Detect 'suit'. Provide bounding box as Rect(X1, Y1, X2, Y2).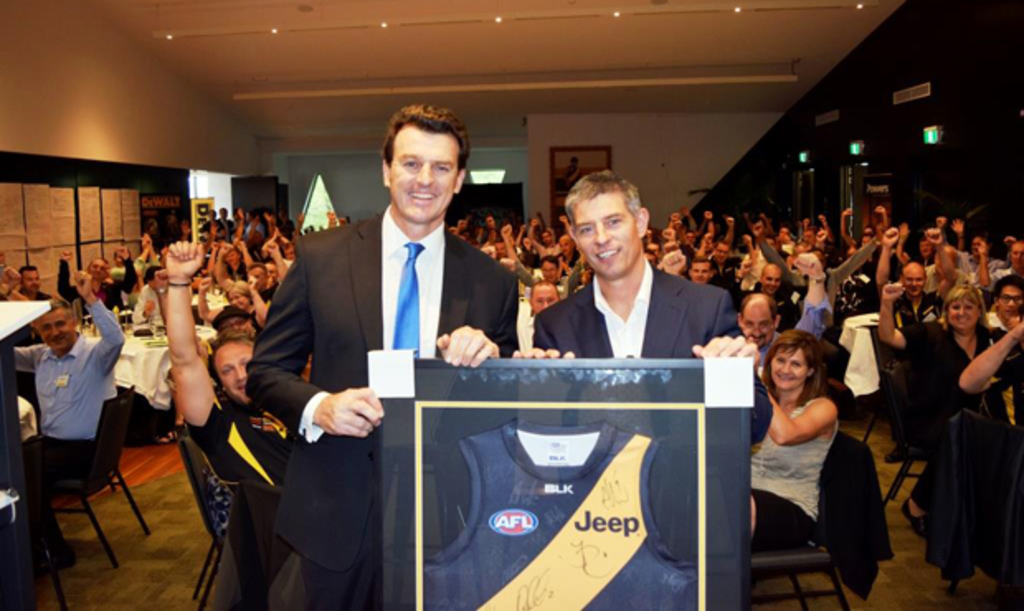
Rect(530, 253, 755, 357).
